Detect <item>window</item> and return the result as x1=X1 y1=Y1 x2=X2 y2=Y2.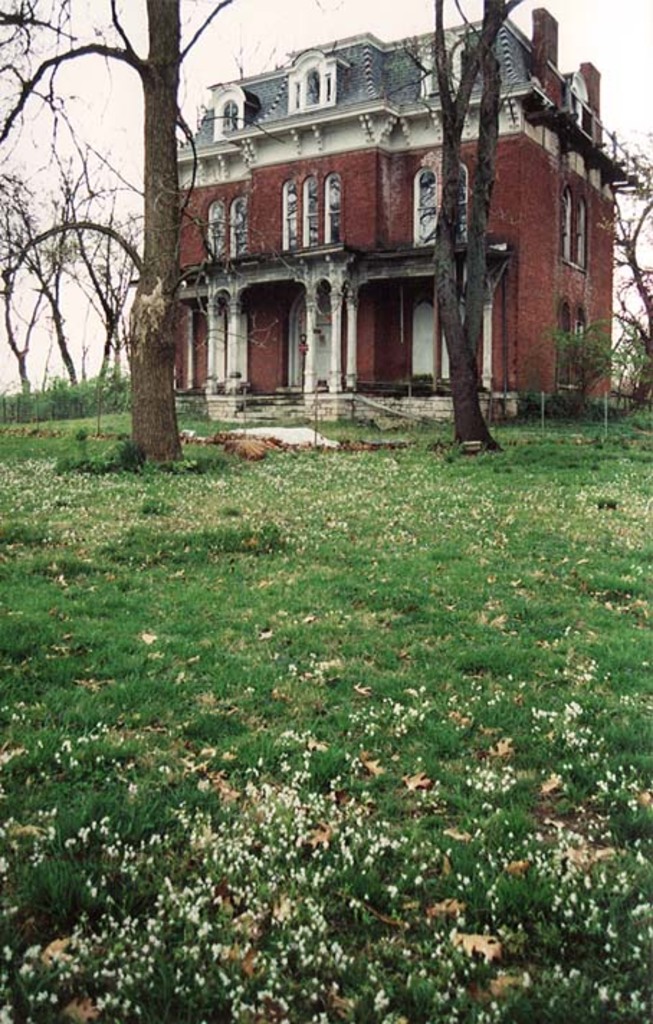
x1=283 y1=45 x2=352 y2=114.
